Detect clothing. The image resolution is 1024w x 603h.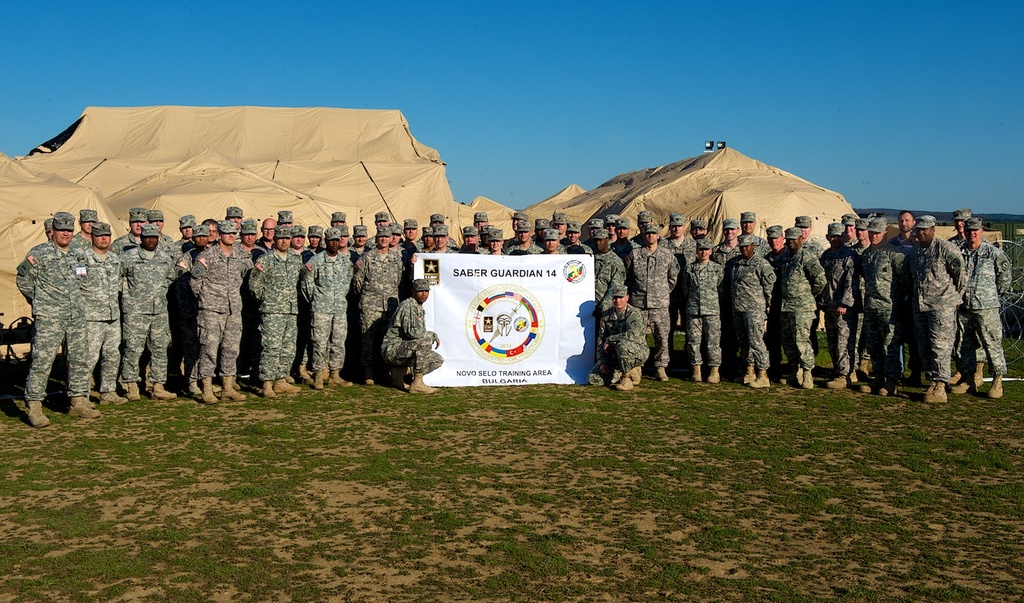
{"x1": 297, "y1": 247, "x2": 350, "y2": 378}.
